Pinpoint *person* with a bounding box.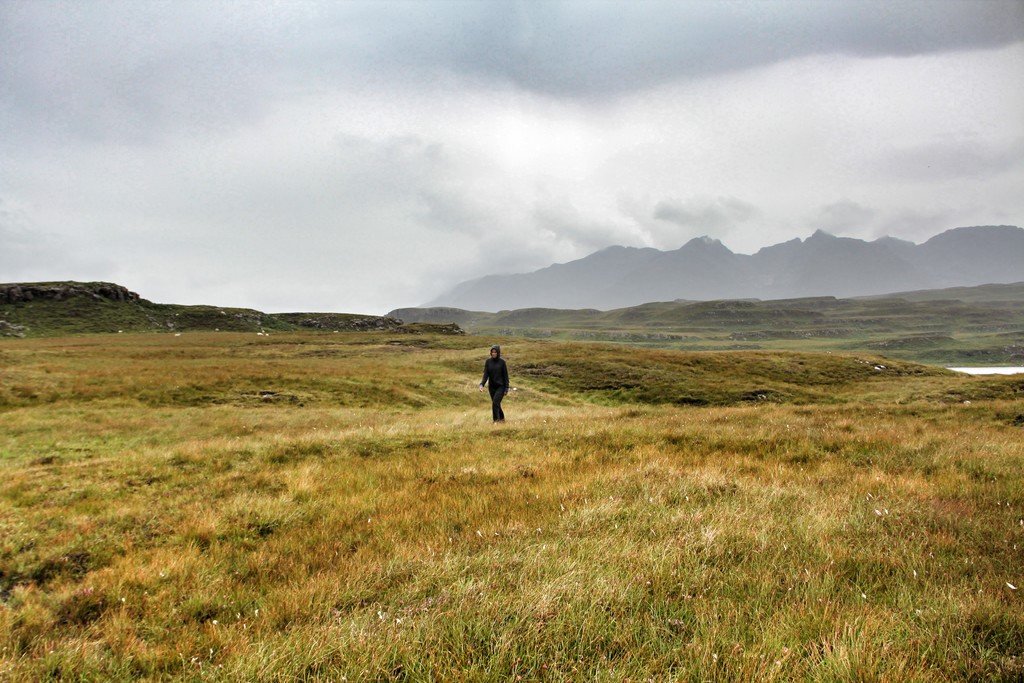
479 347 510 423.
